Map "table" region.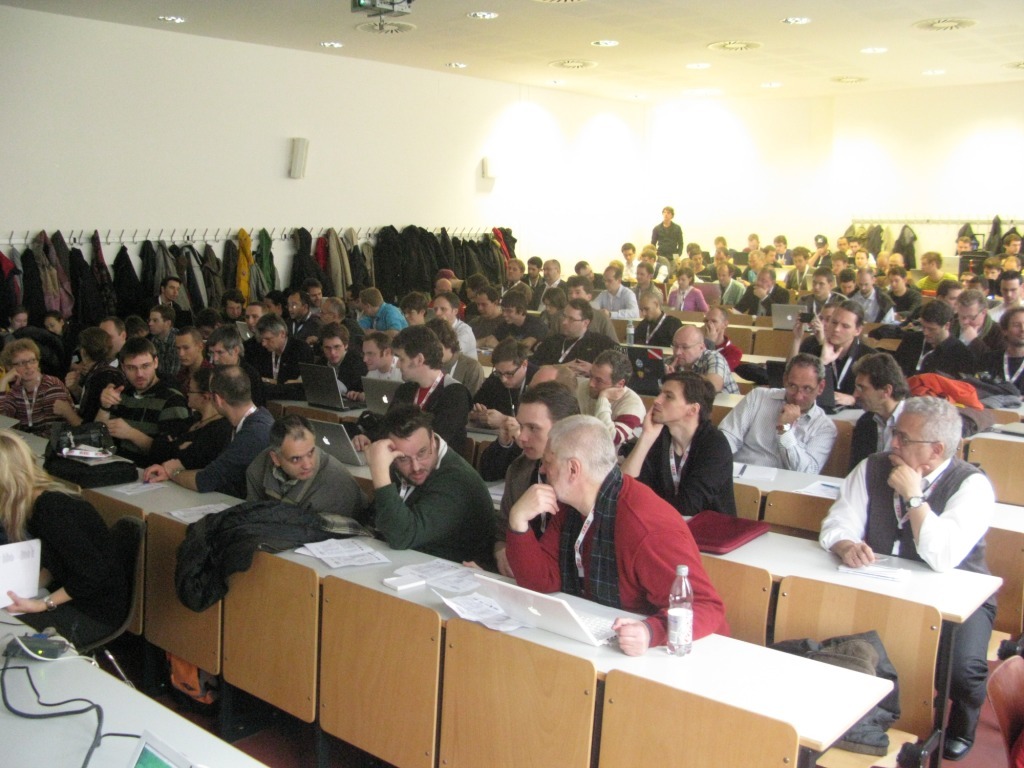
Mapped to 488:593:895:767.
